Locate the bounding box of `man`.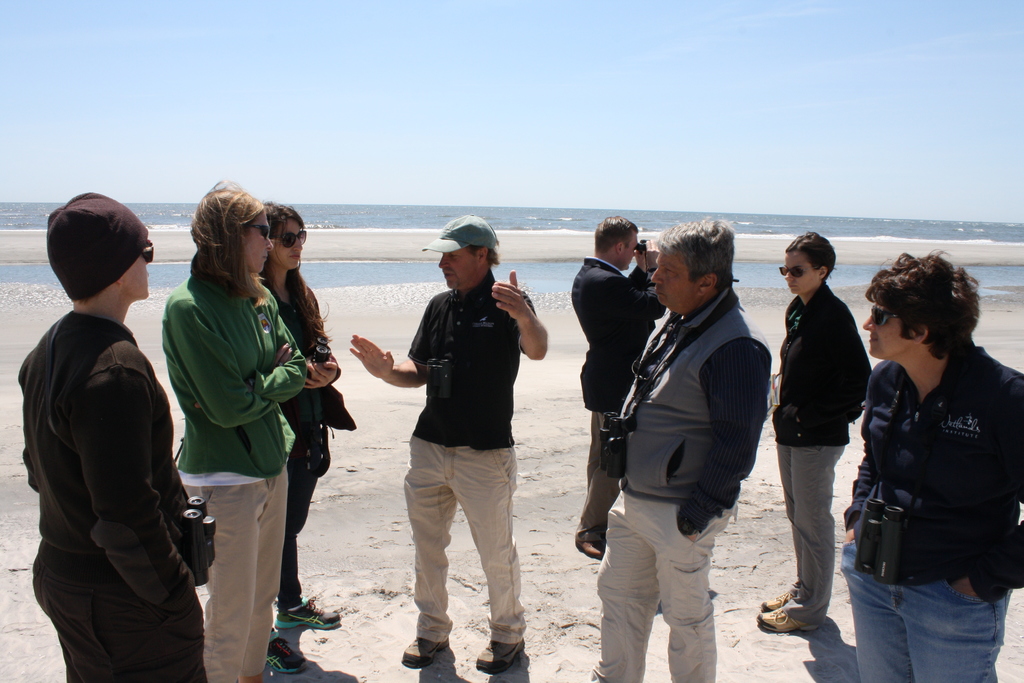
Bounding box: l=29, t=185, r=209, b=682.
